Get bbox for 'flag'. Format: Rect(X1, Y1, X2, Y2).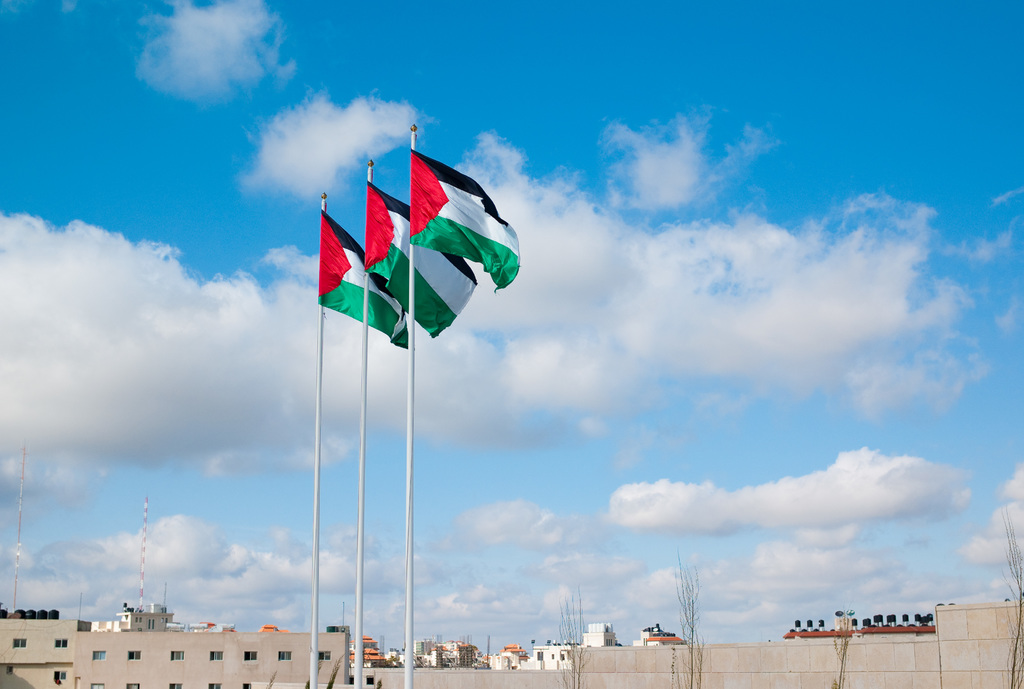
Rect(312, 206, 412, 347).
